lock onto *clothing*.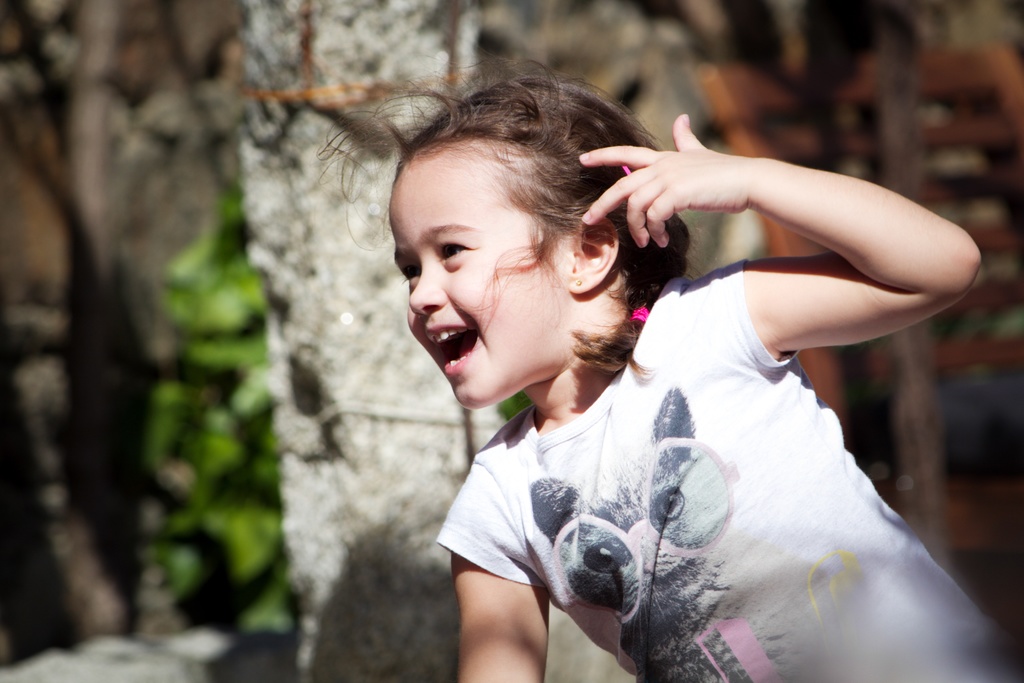
Locked: Rect(446, 268, 932, 670).
